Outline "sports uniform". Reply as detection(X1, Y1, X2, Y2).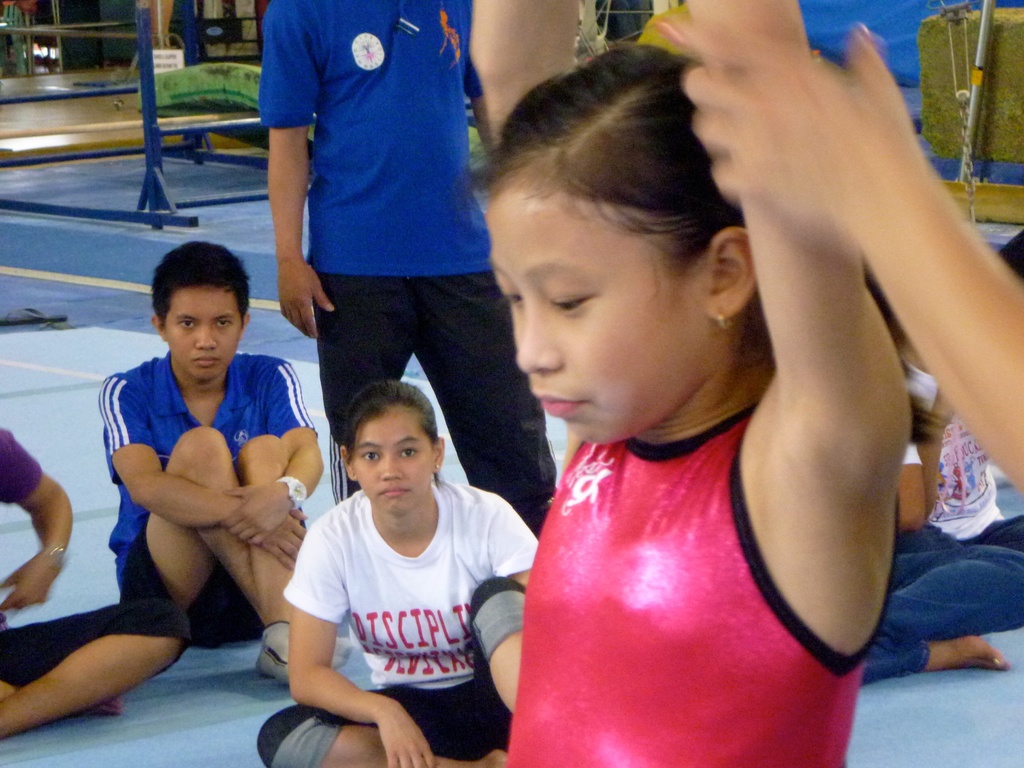
detection(852, 405, 1023, 696).
